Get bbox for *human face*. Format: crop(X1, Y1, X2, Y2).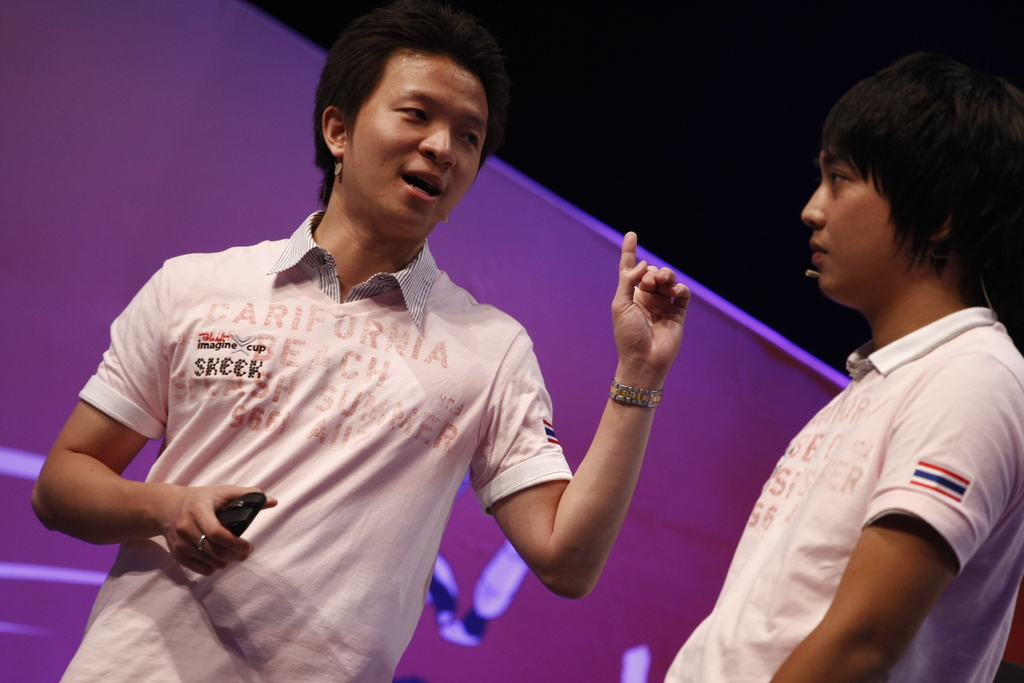
crop(344, 40, 487, 231).
